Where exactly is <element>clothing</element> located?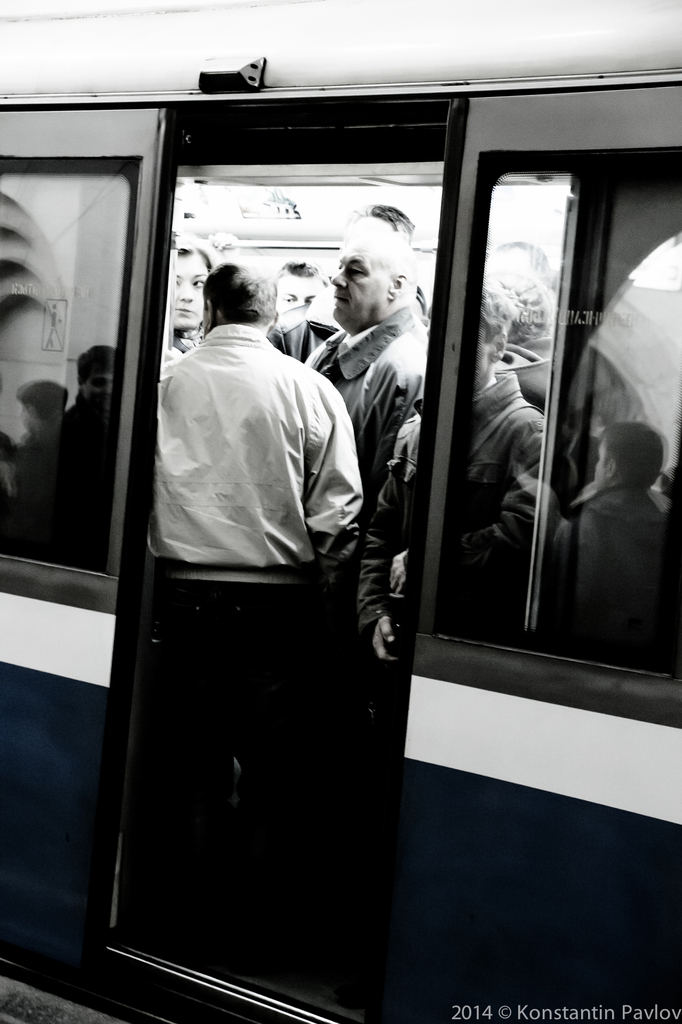
Its bounding box is (left=579, top=484, right=667, bottom=634).
